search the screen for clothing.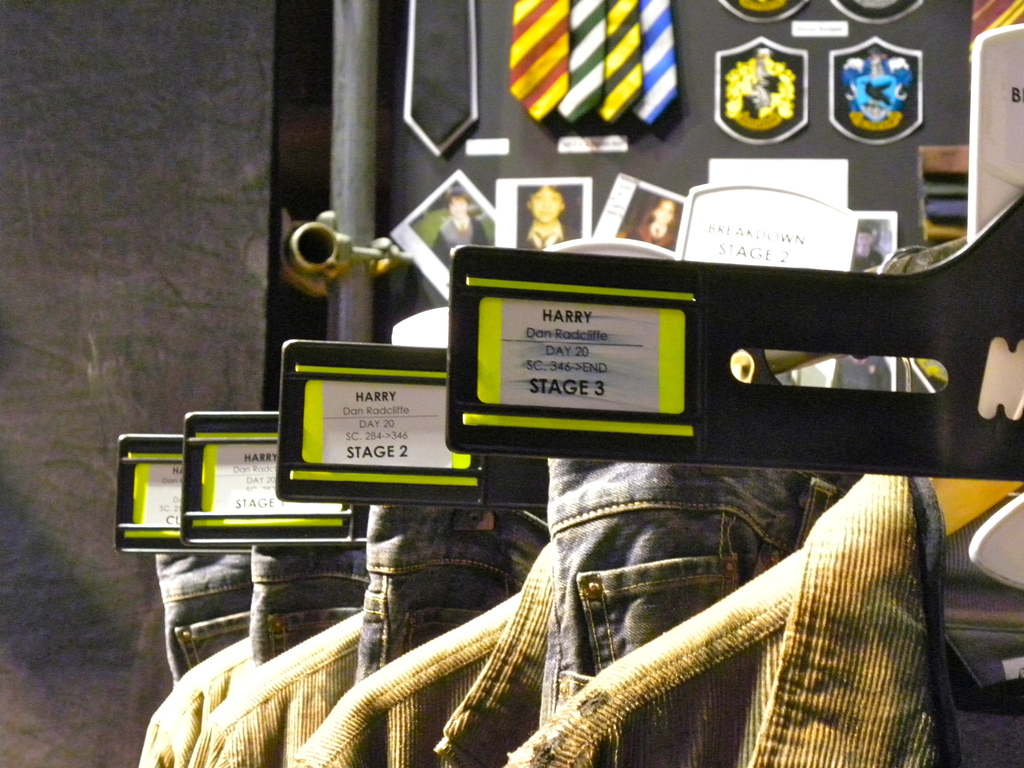
Found at (x1=292, y1=536, x2=563, y2=767).
